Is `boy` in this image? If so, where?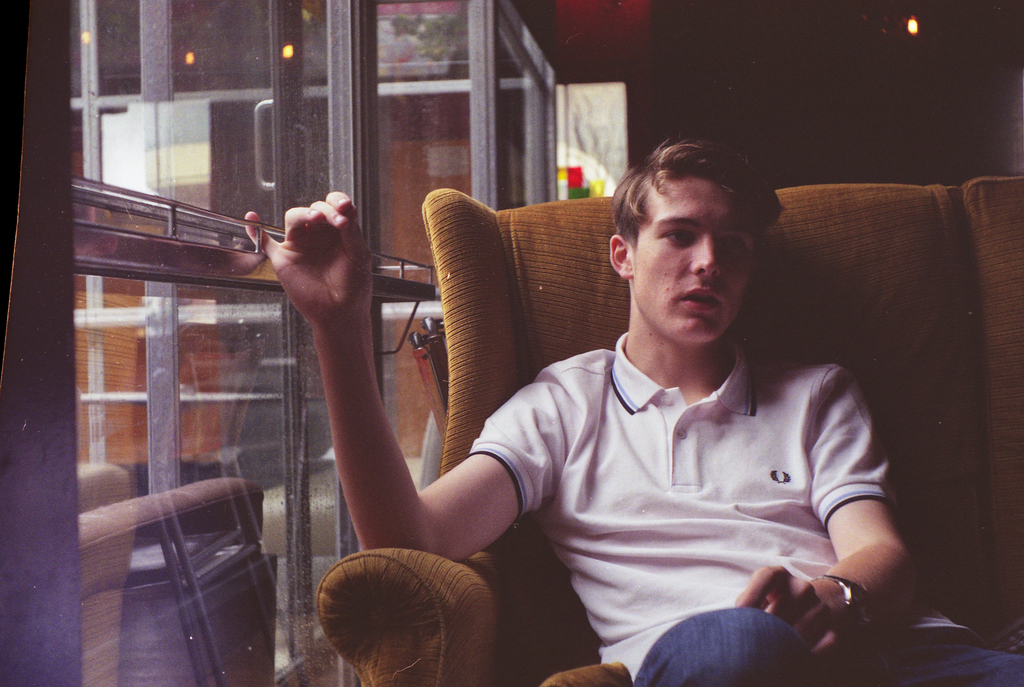
Yes, at l=247, t=134, r=1023, b=686.
